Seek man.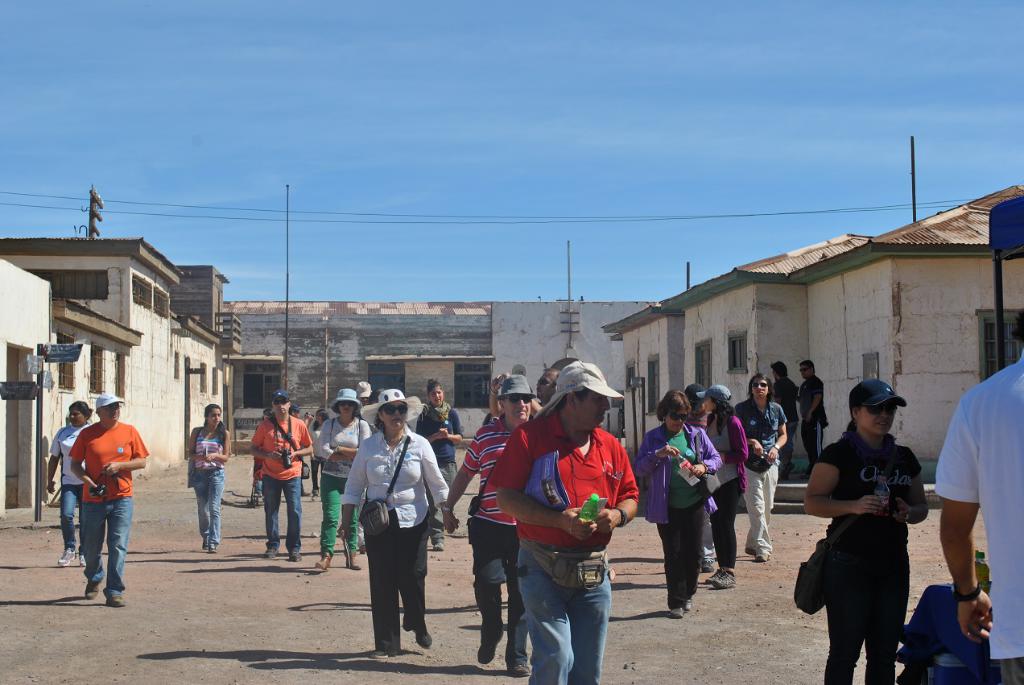
249/390/314/564.
